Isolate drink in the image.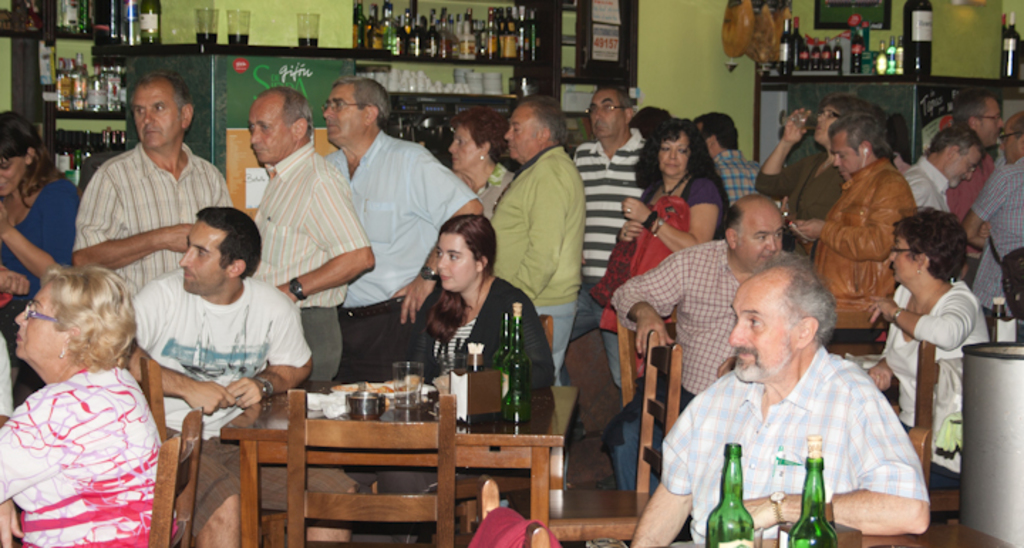
Isolated region: 229/33/249/46.
